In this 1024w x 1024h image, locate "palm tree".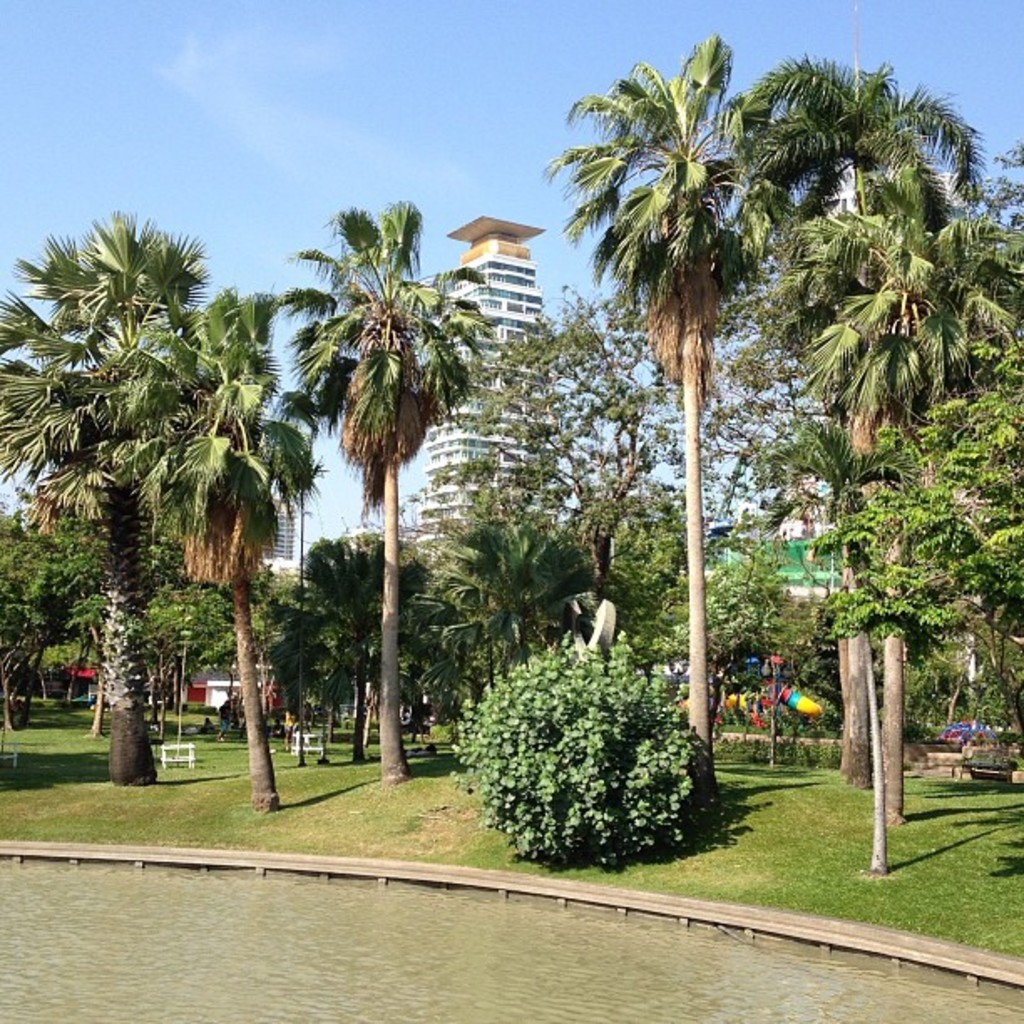
Bounding box: (8,231,206,738).
